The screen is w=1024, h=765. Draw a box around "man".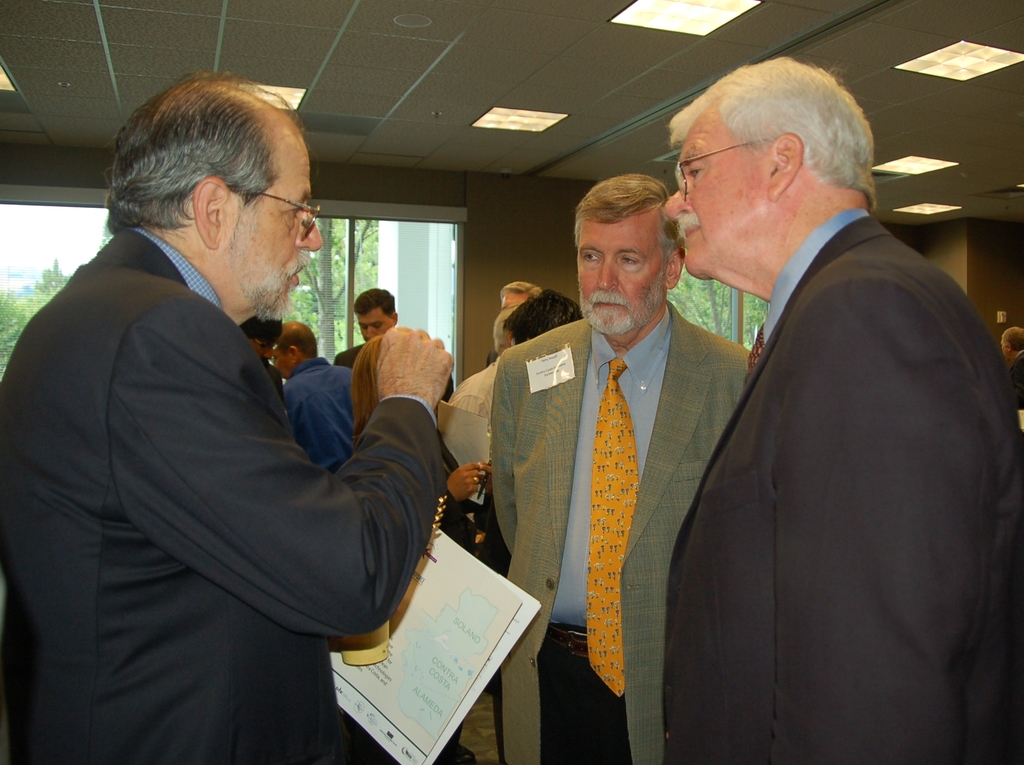
crop(621, 44, 1023, 764).
